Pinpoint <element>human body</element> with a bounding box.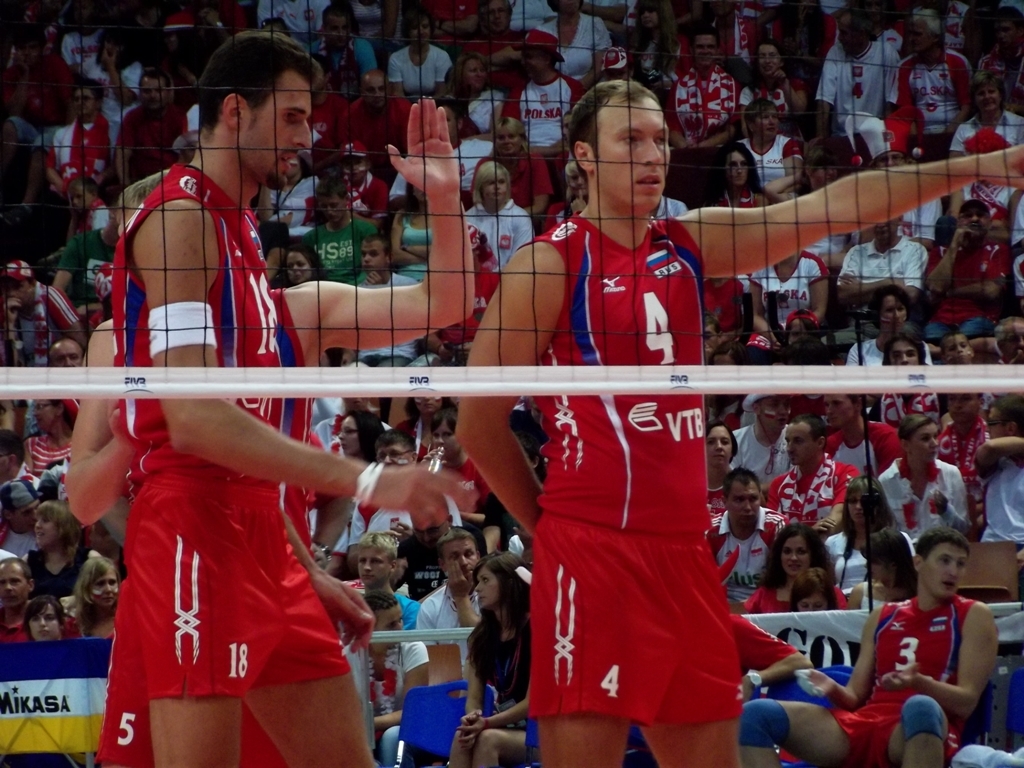
region(51, 222, 114, 313).
